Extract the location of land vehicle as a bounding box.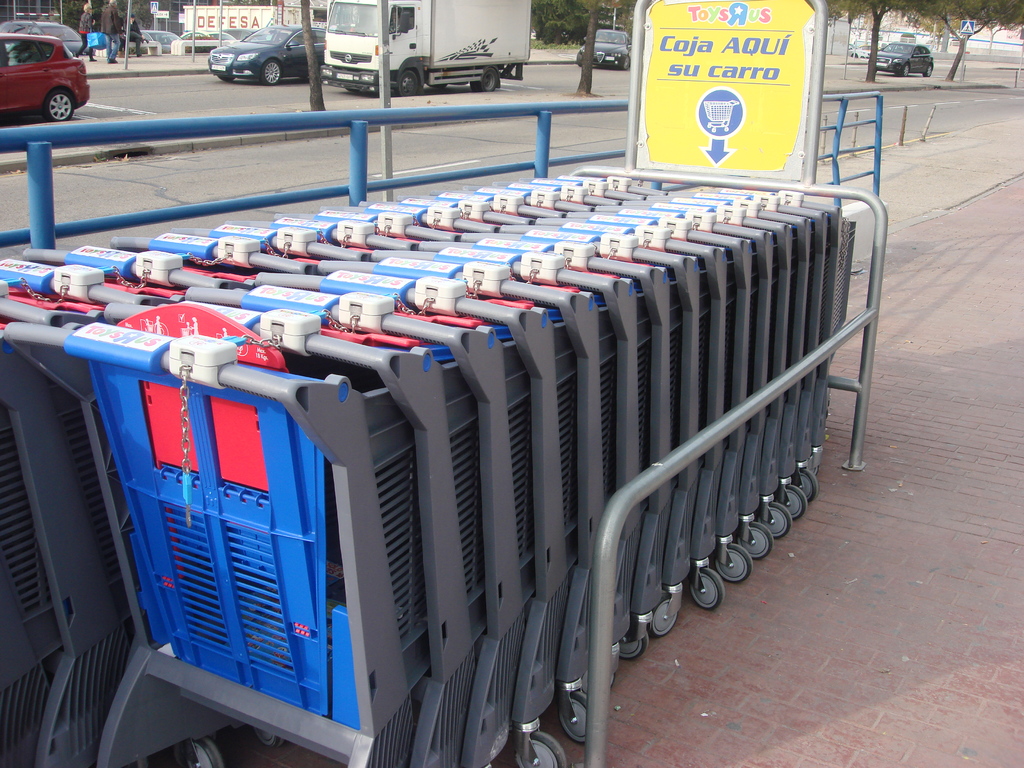
[0,19,86,55].
